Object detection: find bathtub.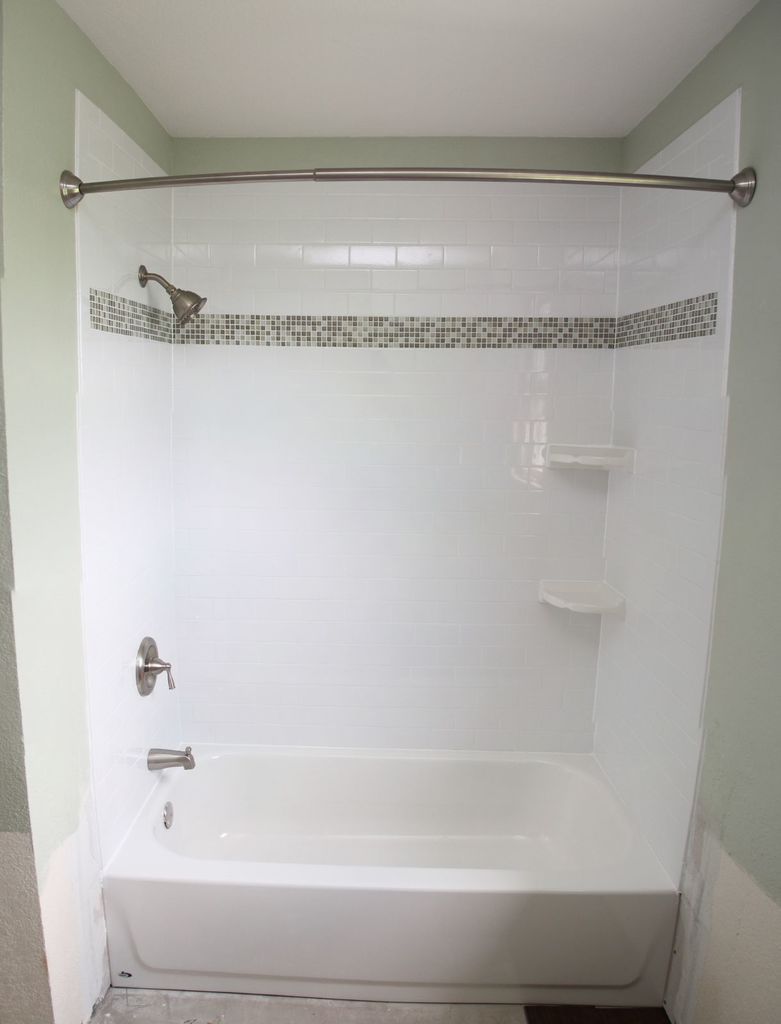
box=[112, 748, 681, 996].
